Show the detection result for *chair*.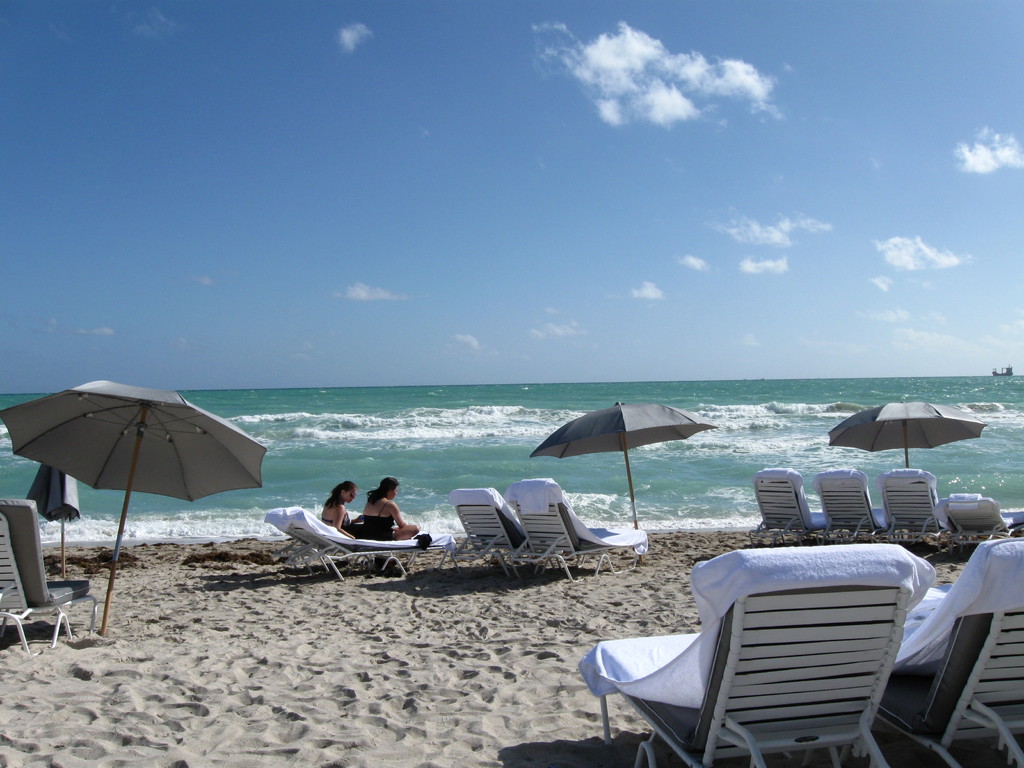
detection(509, 479, 644, 590).
